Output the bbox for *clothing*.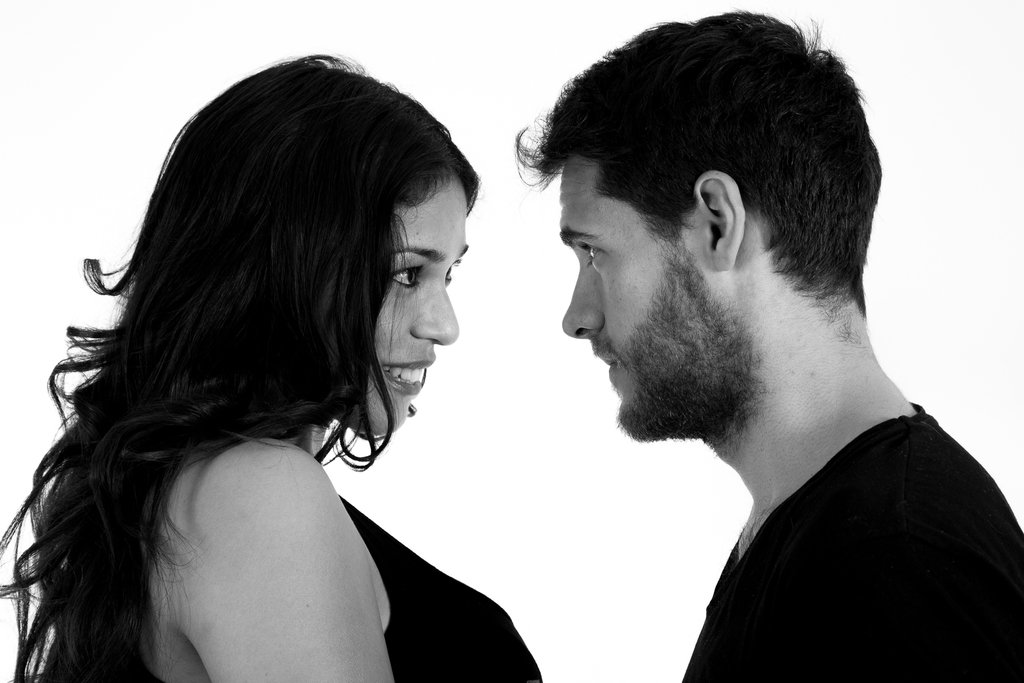
<region>126, 493, 546, 682</region>.
